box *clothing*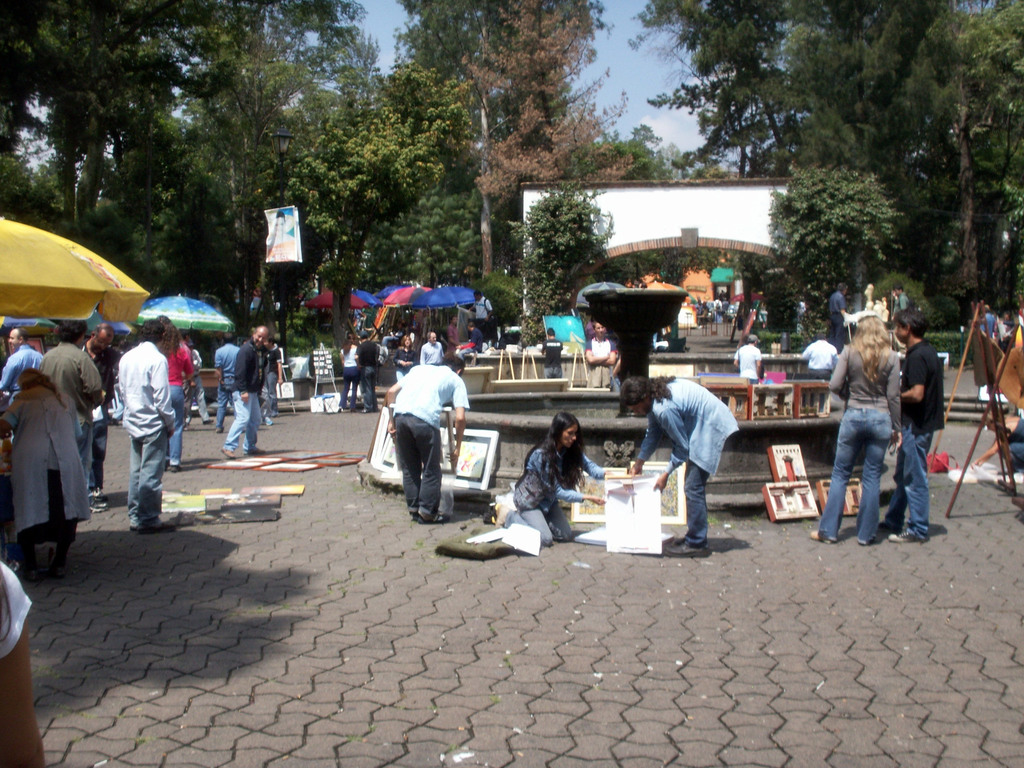
(left=504, top=435, right=603, bottom=542)
